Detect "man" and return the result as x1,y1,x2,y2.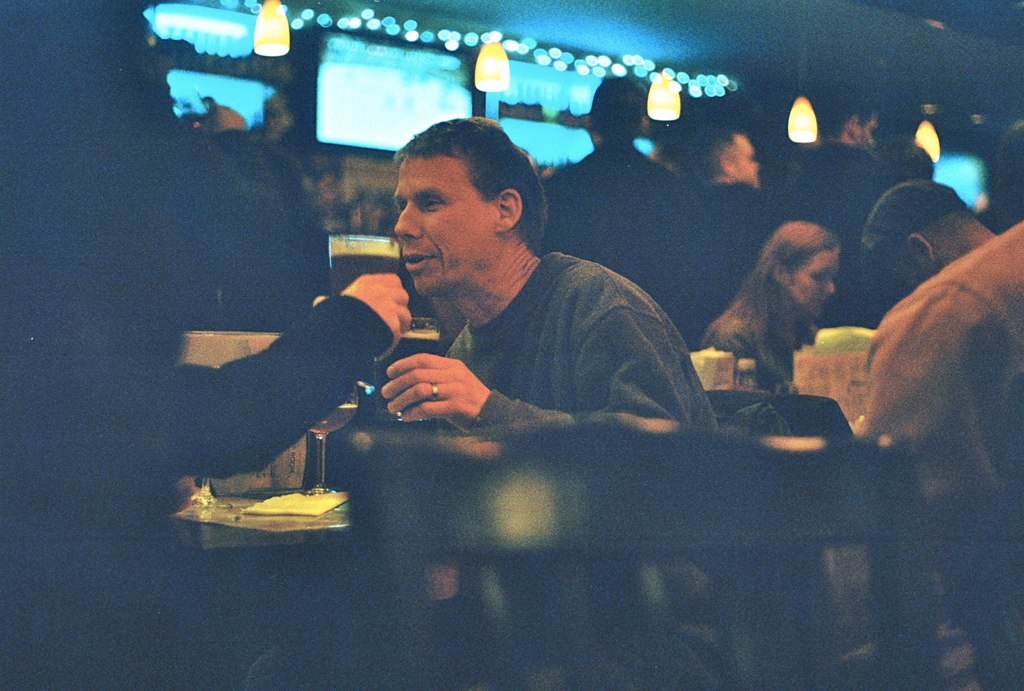
541,71,711,353.
